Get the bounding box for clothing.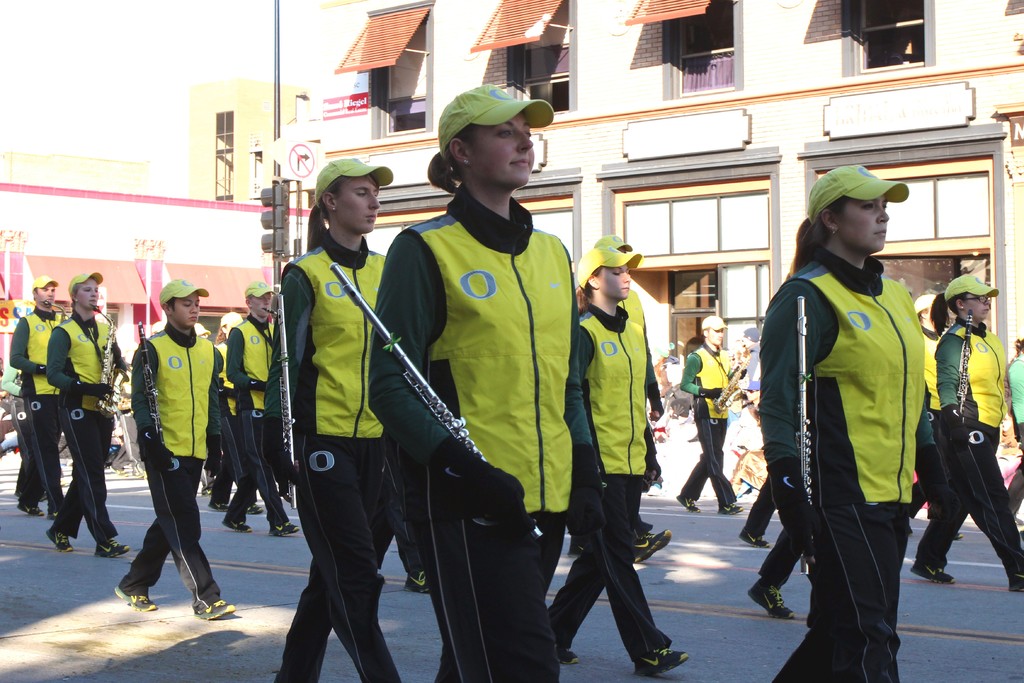
<box>765,174,947,639</box>.
